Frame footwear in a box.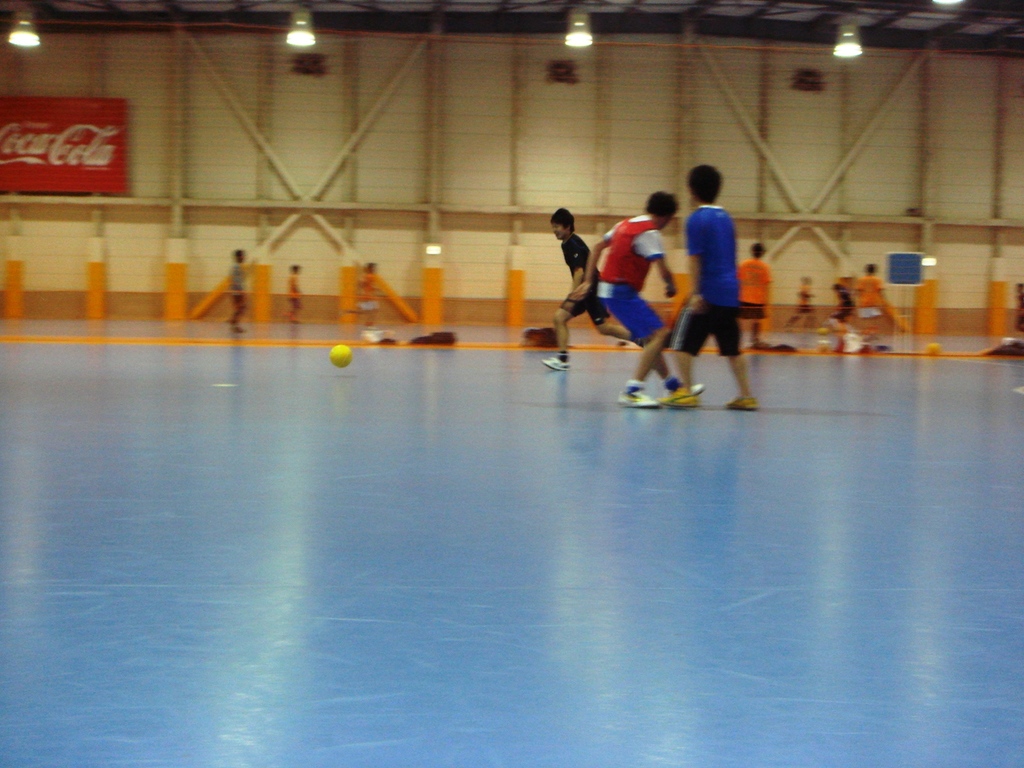
(left=544, top=356, right=573, bottom=368).
